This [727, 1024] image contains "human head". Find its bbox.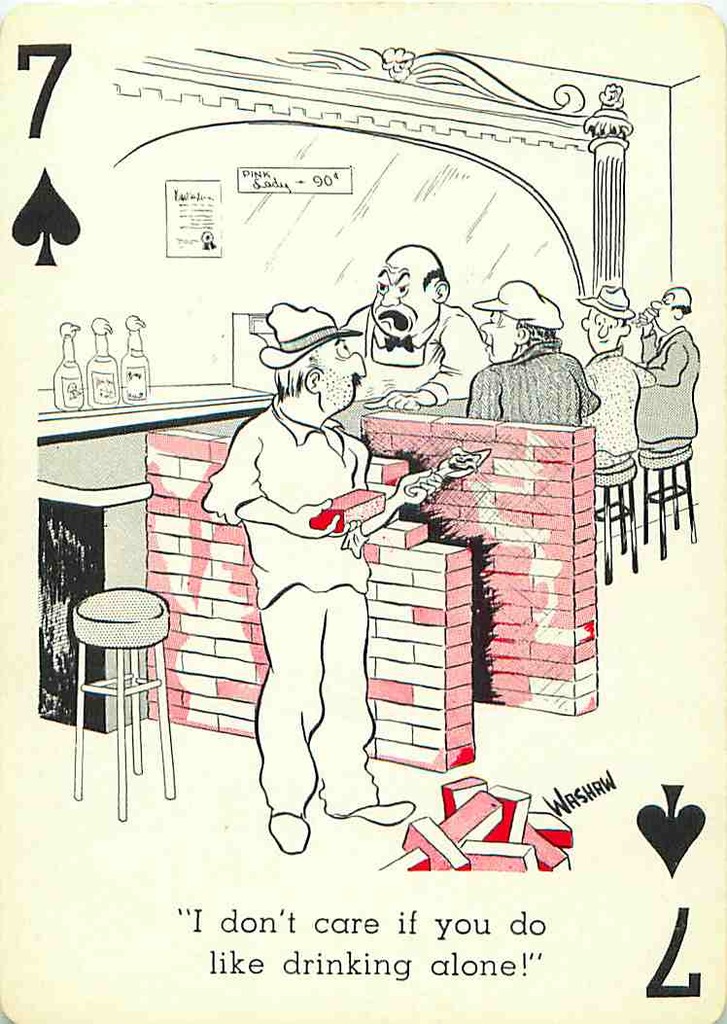
locate(579, 285, 631, 354).
